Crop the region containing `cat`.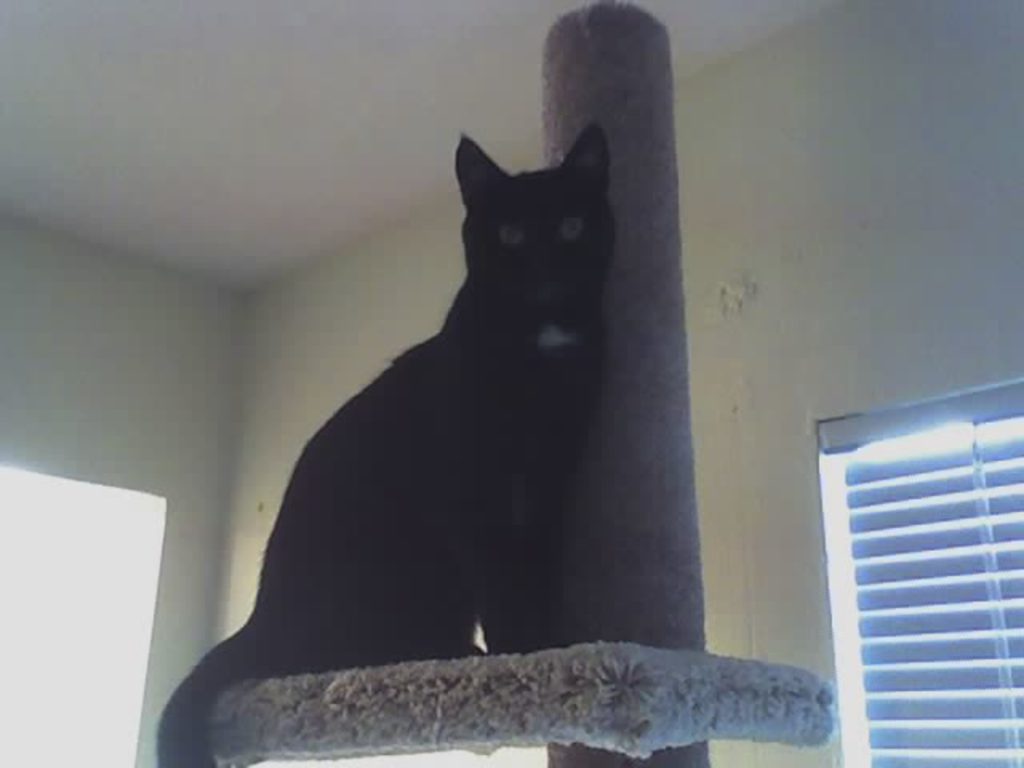
Crop region: (160, 123, 619, 766).
